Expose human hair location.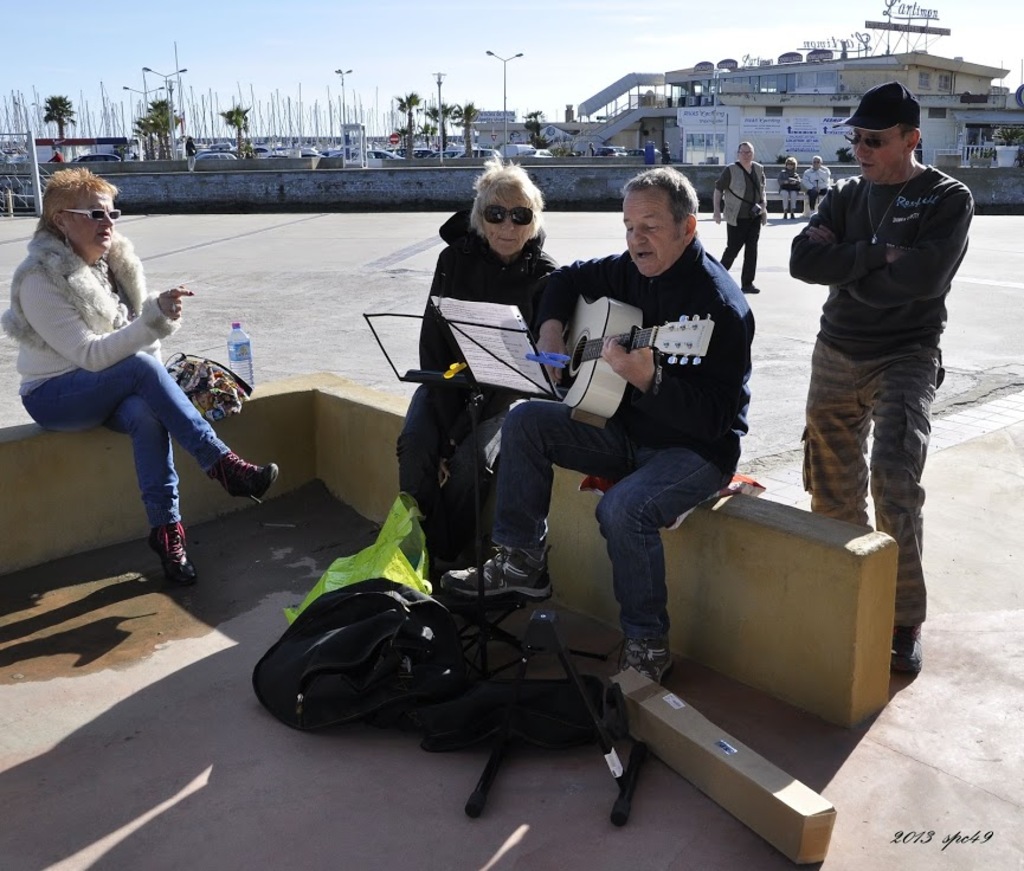
Exposed at BBox(812, 155, 822, 166).
